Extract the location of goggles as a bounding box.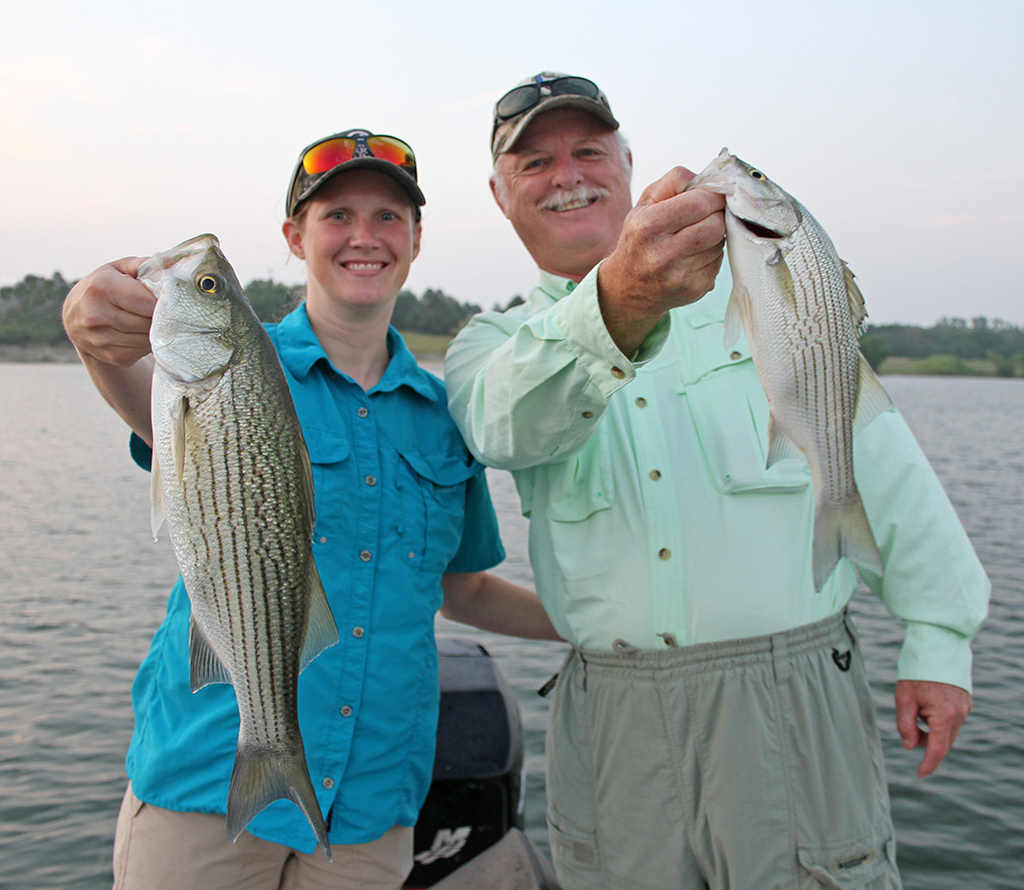
(left=492, top=68, right=609, bottom=124).
